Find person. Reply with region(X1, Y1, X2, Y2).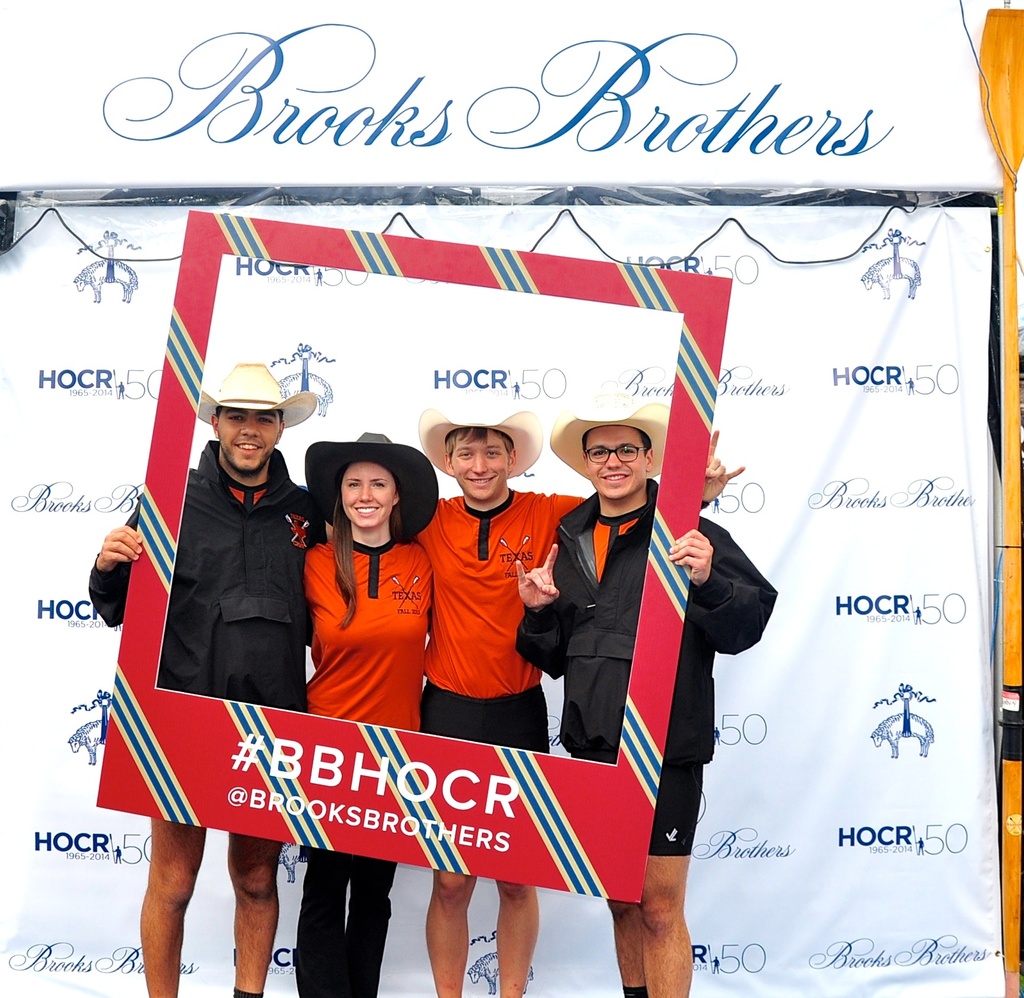
region(296, 432, 437, 997).
